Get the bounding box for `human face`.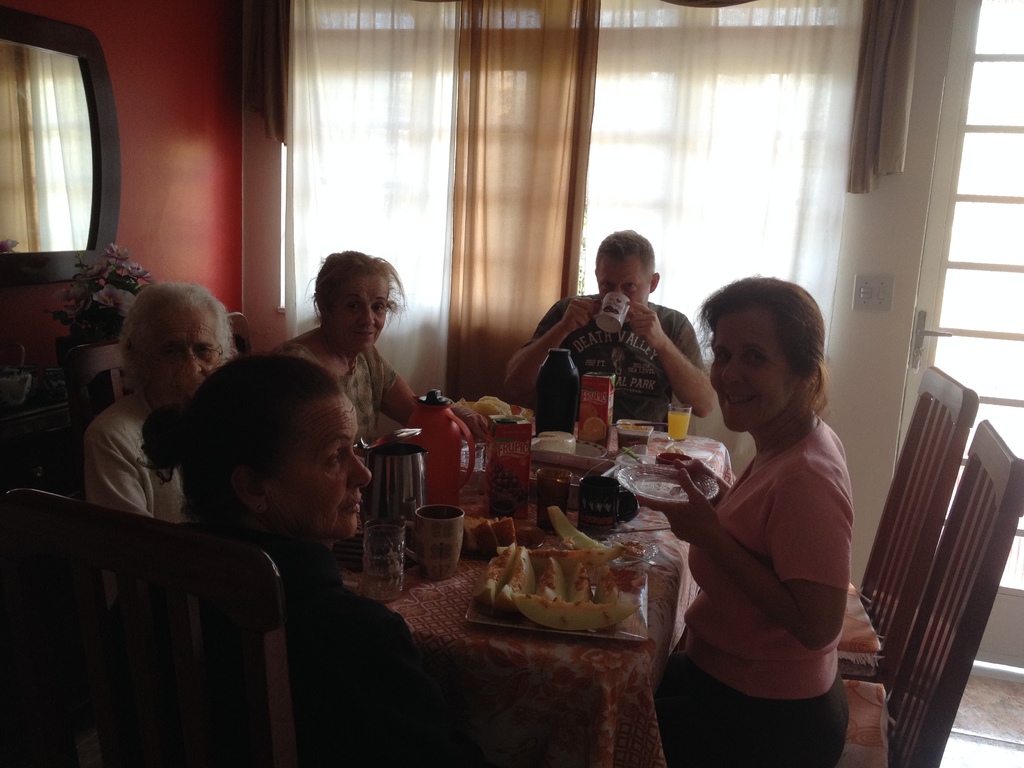
(left=140, top=308, right=222, bottom=405).
